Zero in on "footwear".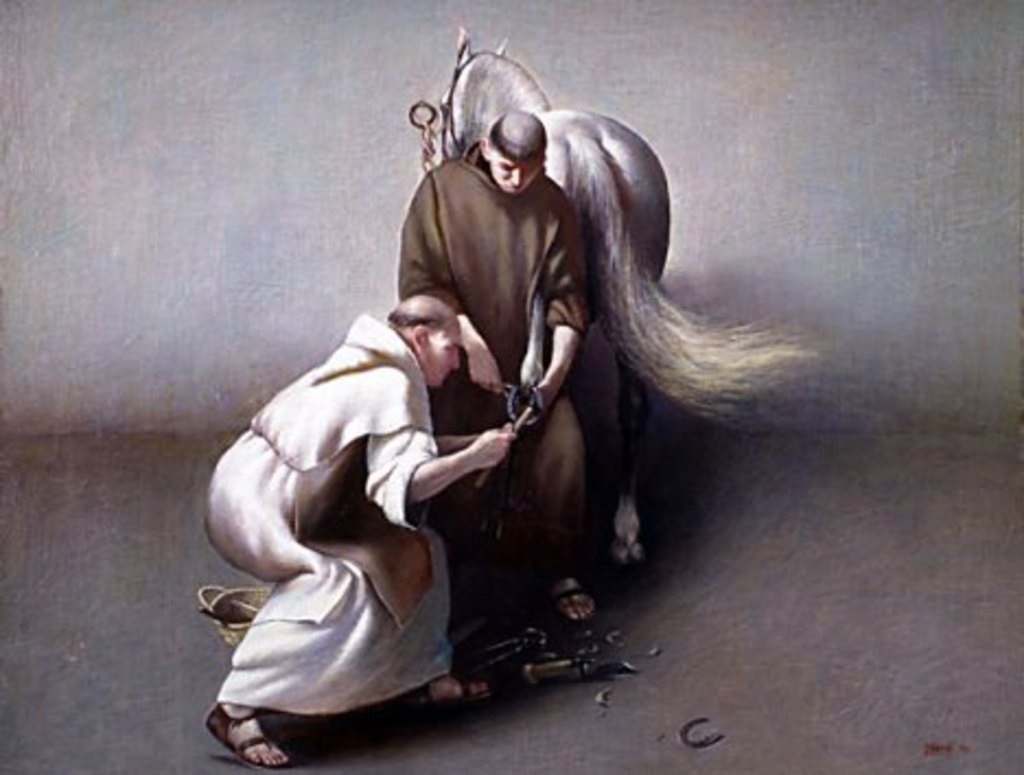
Zeroed in: {"x1": 188, "y1": 690, "x2": 309, "y2": 773}.
